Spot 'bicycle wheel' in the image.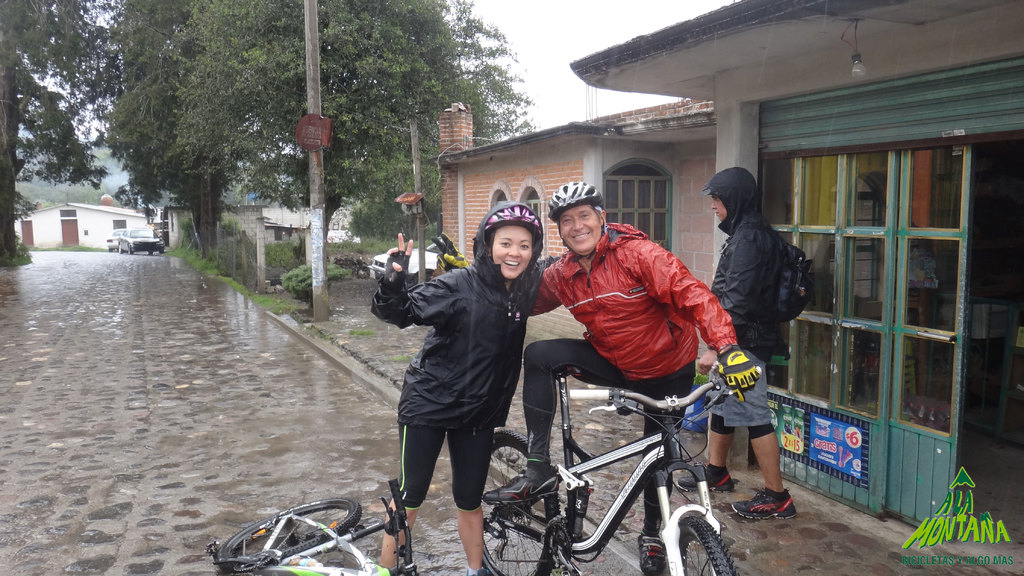
'bicycle wheel' found at select_region(214, 499, 359, 575).
